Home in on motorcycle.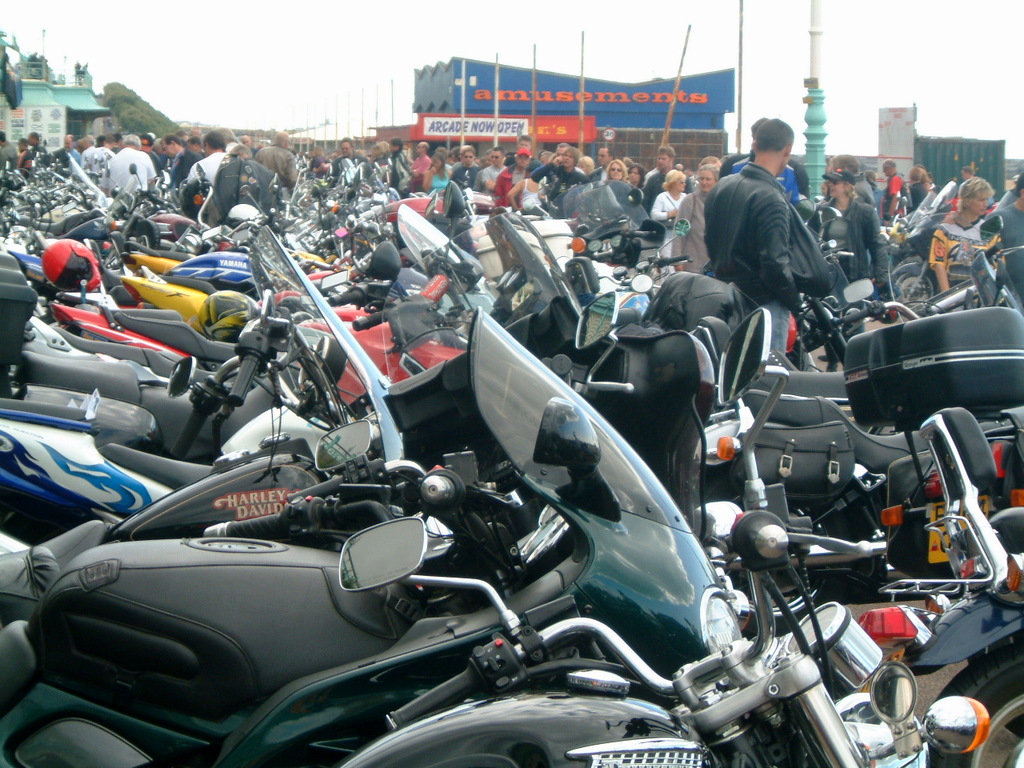
Homed in at [0,304,747,762].
